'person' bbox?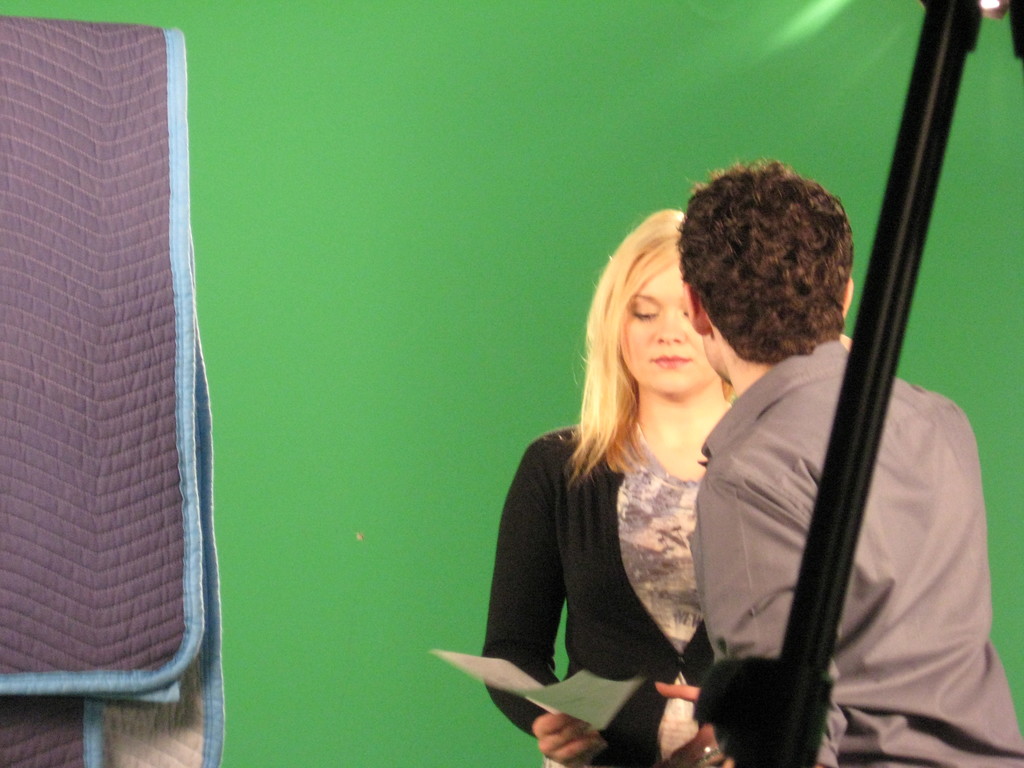
bbox=(670, 156, 1023, 767)
